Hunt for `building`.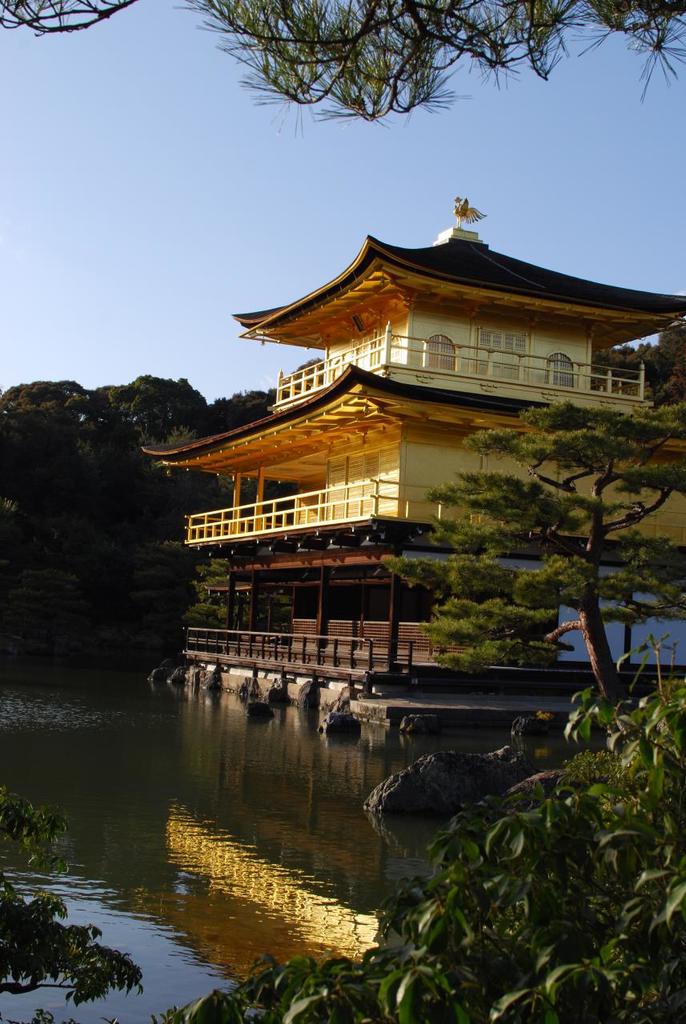
Hunted down at x1=138 y1=229 x2=685 y2=679.
